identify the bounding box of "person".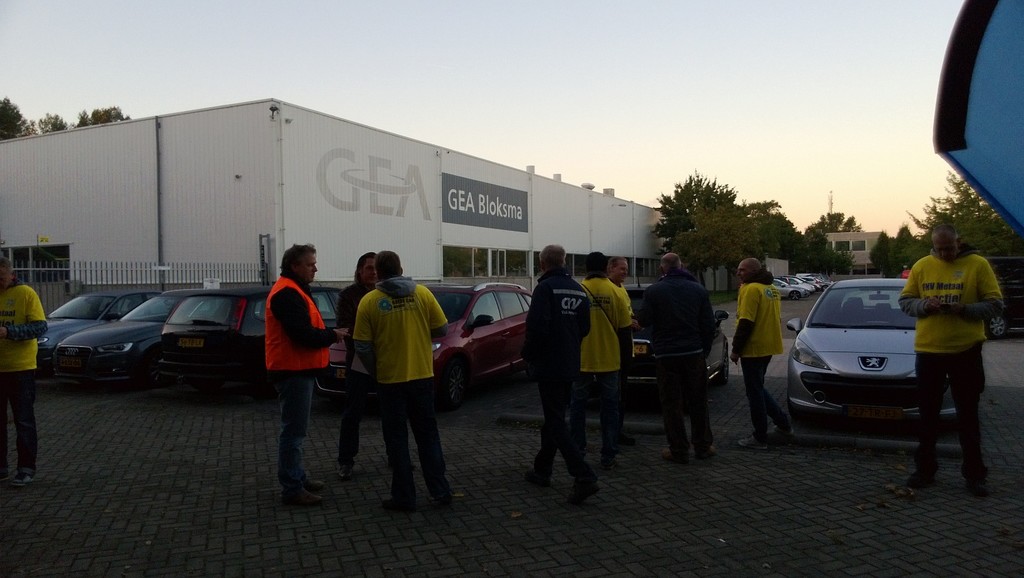
<box>325,236,422,500</box>.
